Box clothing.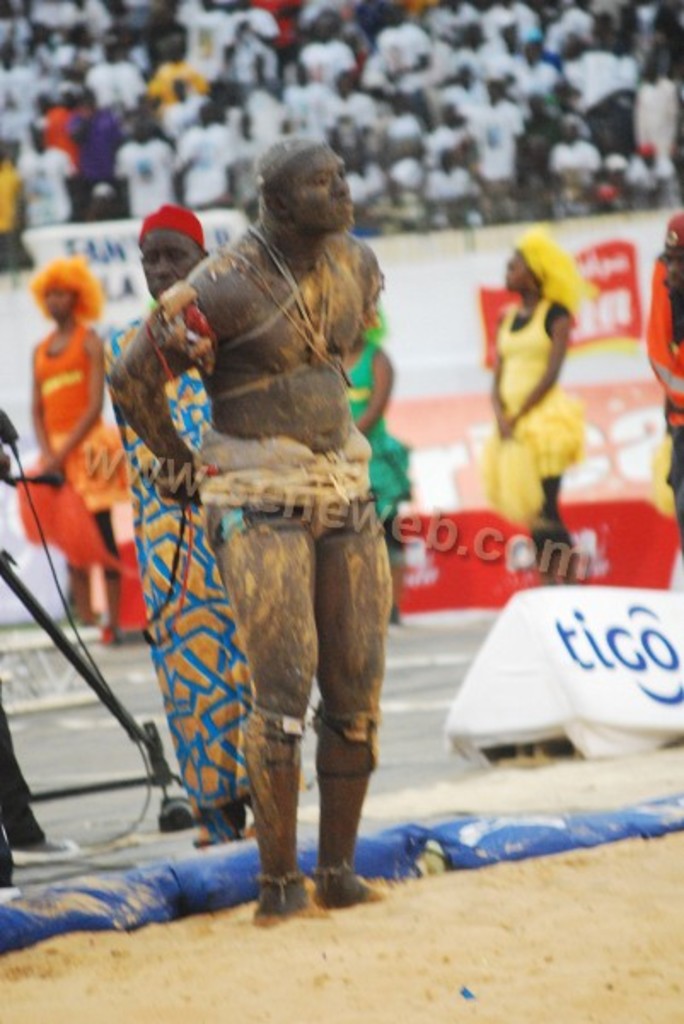
<region>14, 145, 77, 229</region>.
